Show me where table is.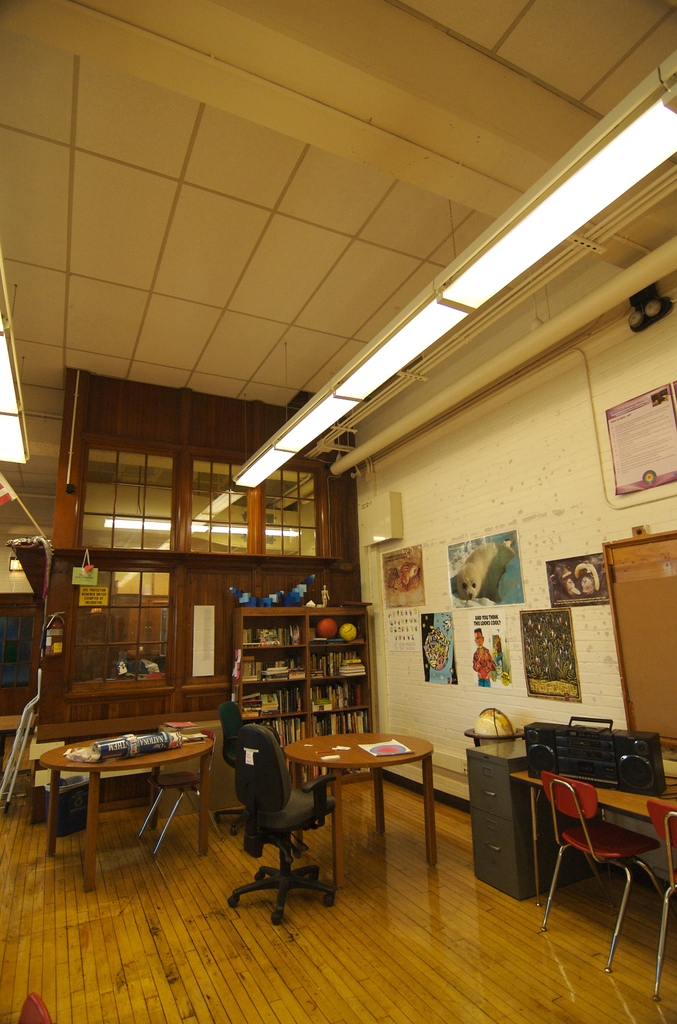
table is at bbox=[284, 732, 434, 896].
